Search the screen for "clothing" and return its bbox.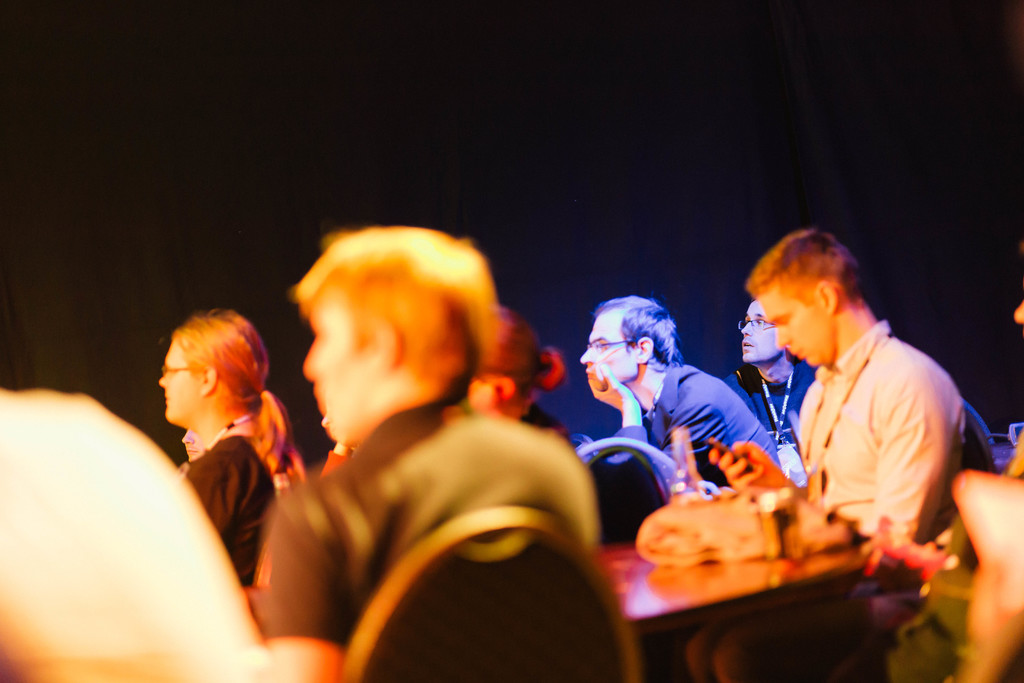
Found: <bbox>760, 294, 969, 582</bbox>.
